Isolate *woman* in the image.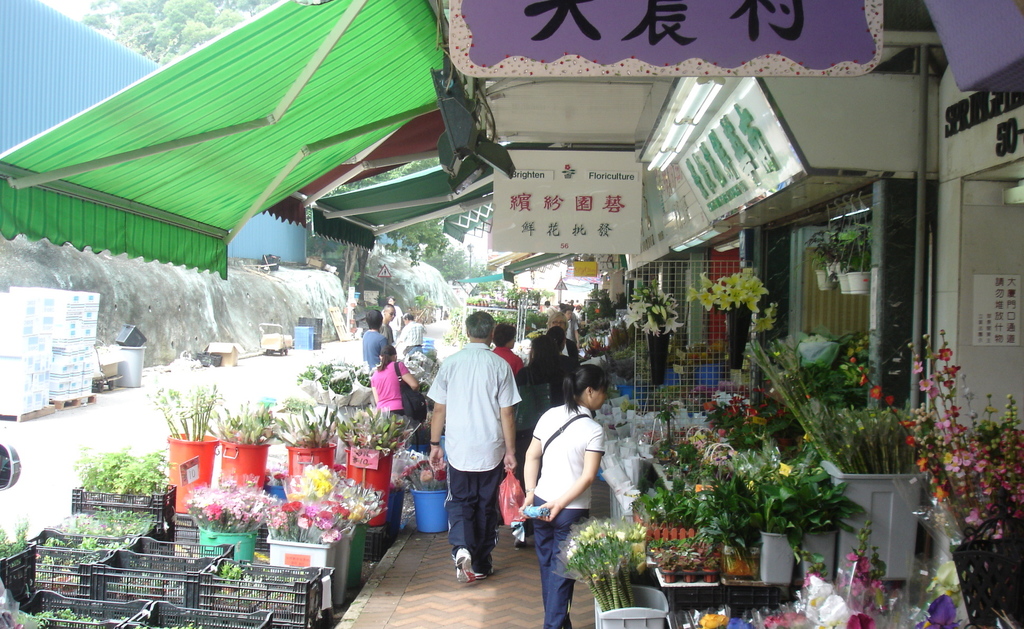
Isolated region: BBox(521, 357, 600, 628).
